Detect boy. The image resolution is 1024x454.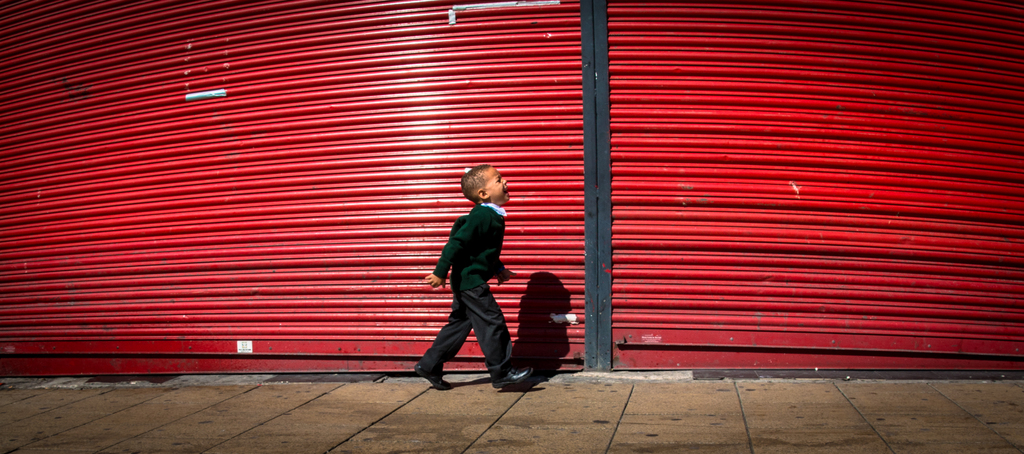
[x1=404, y1=166, x2=517, y2=396].
